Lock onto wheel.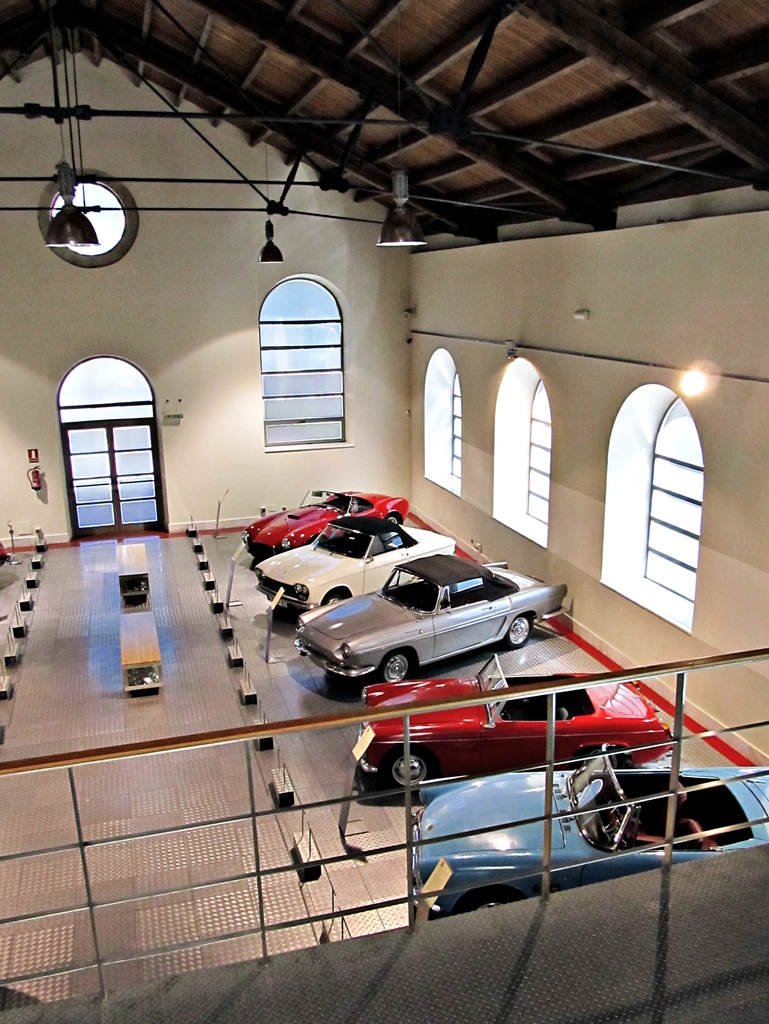
Locked: locate(324, 588, 347, 609).
